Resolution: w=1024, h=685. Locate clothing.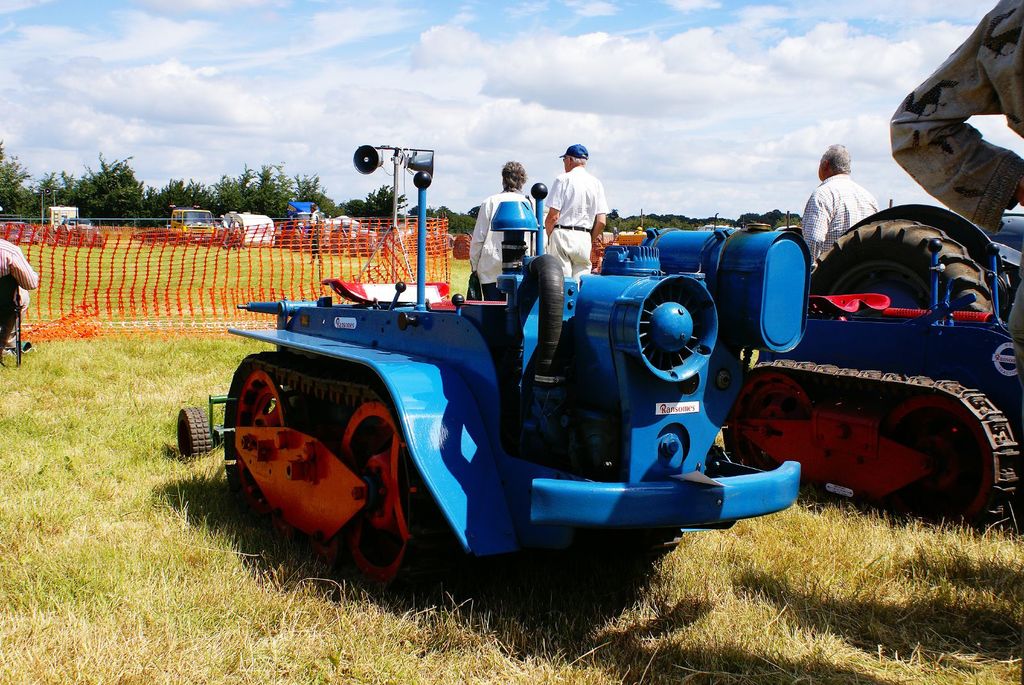
region(464, 190, 535, 303).
